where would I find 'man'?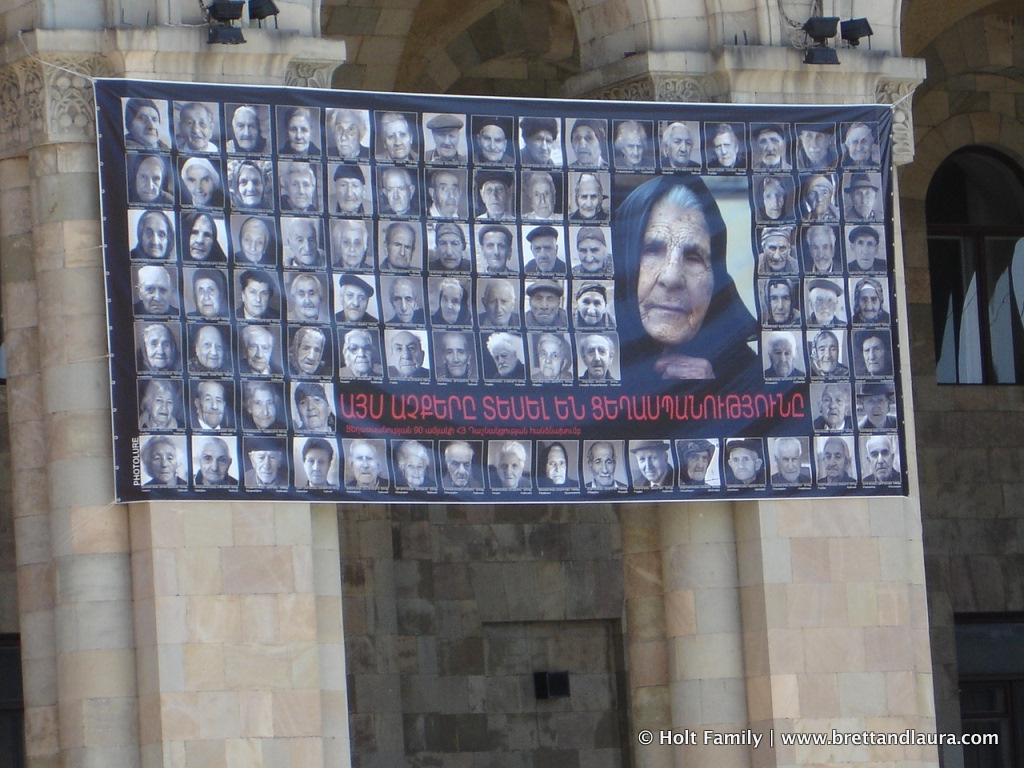
At bbox=[386, 333, 429, 380].
